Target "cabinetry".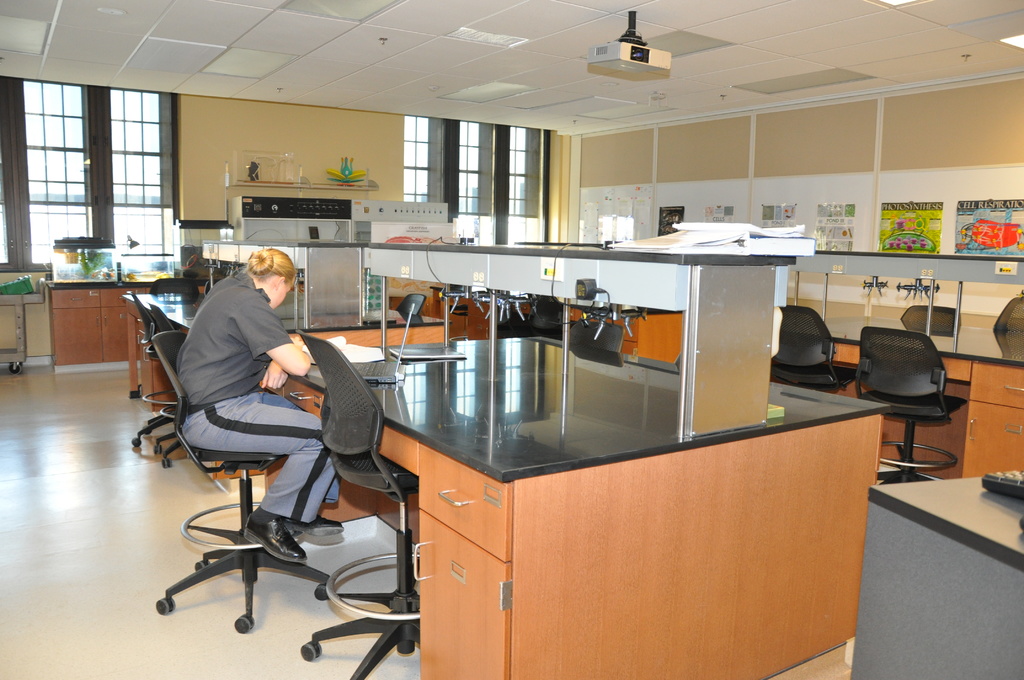
Target region: (left=863, top=480, right=1023, bottom=679).
